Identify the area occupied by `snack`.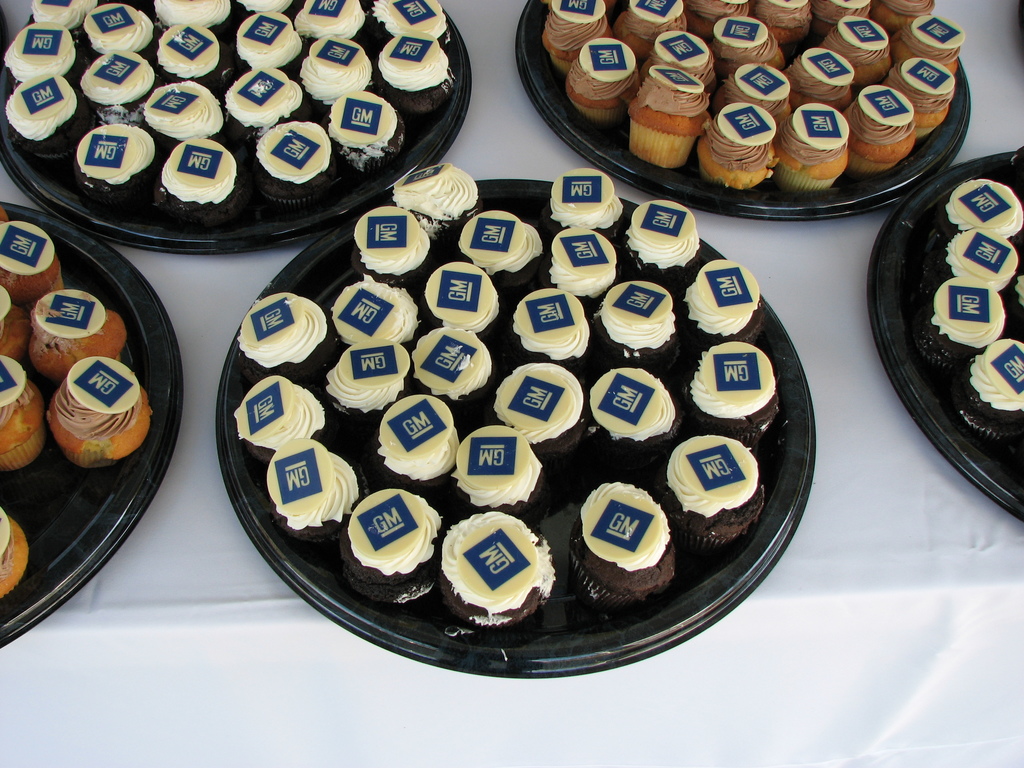
Area: rect(944, 223, 1023, 296).
